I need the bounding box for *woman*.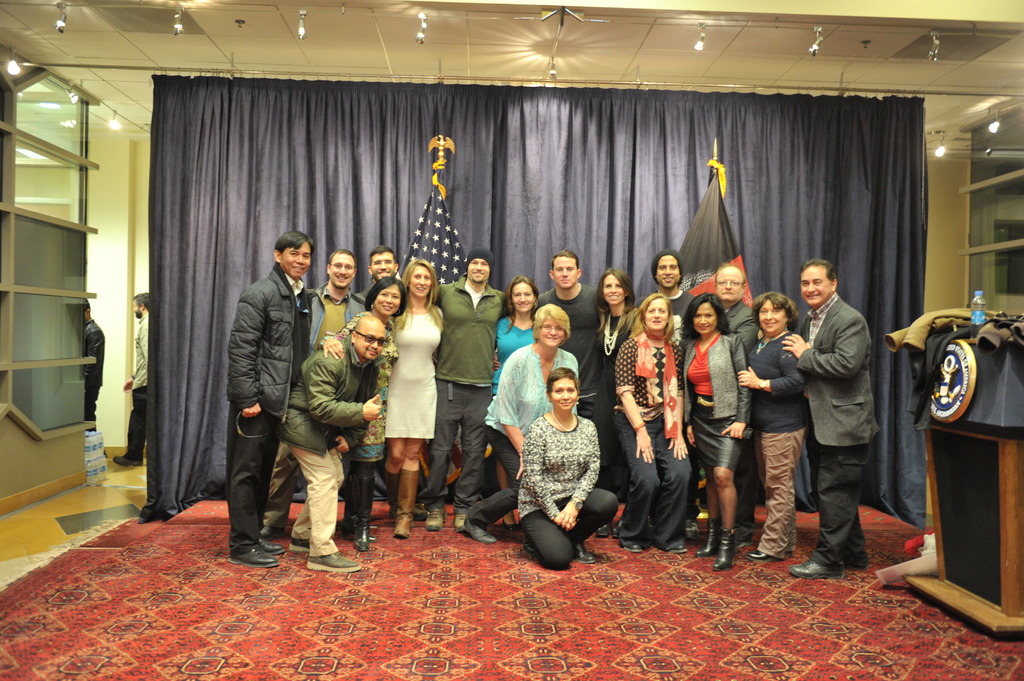
Here it is: Rect(370, 265, 449, 532).
